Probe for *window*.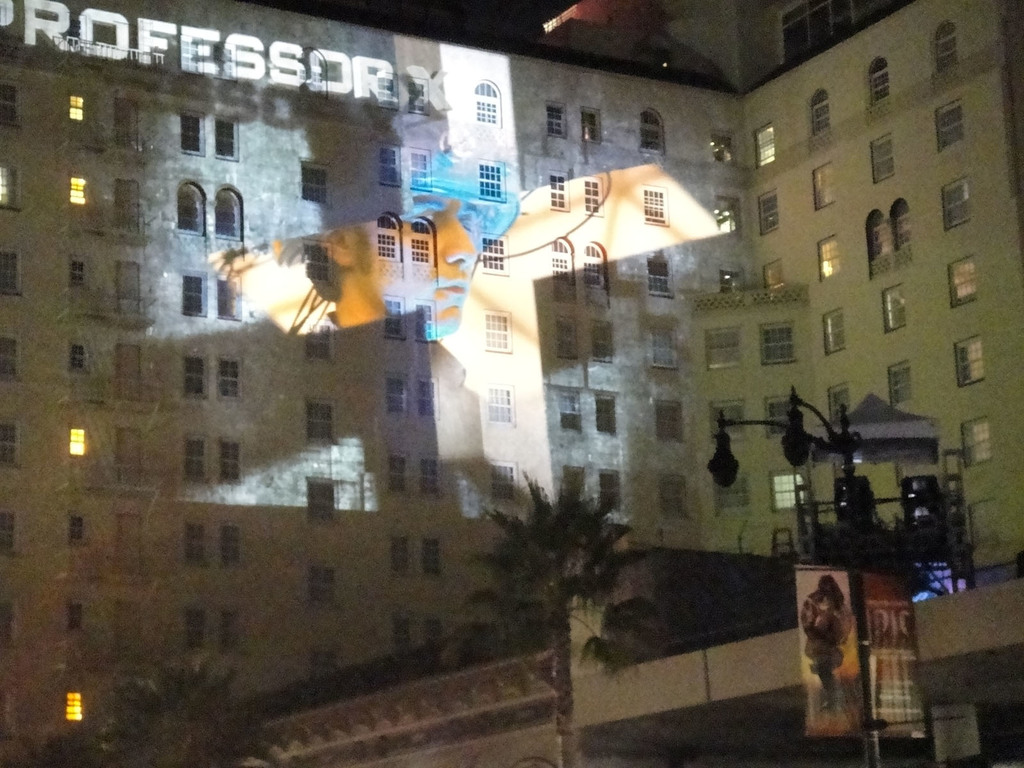
Probe result: <region>816, 237, 841, 278</region>.
